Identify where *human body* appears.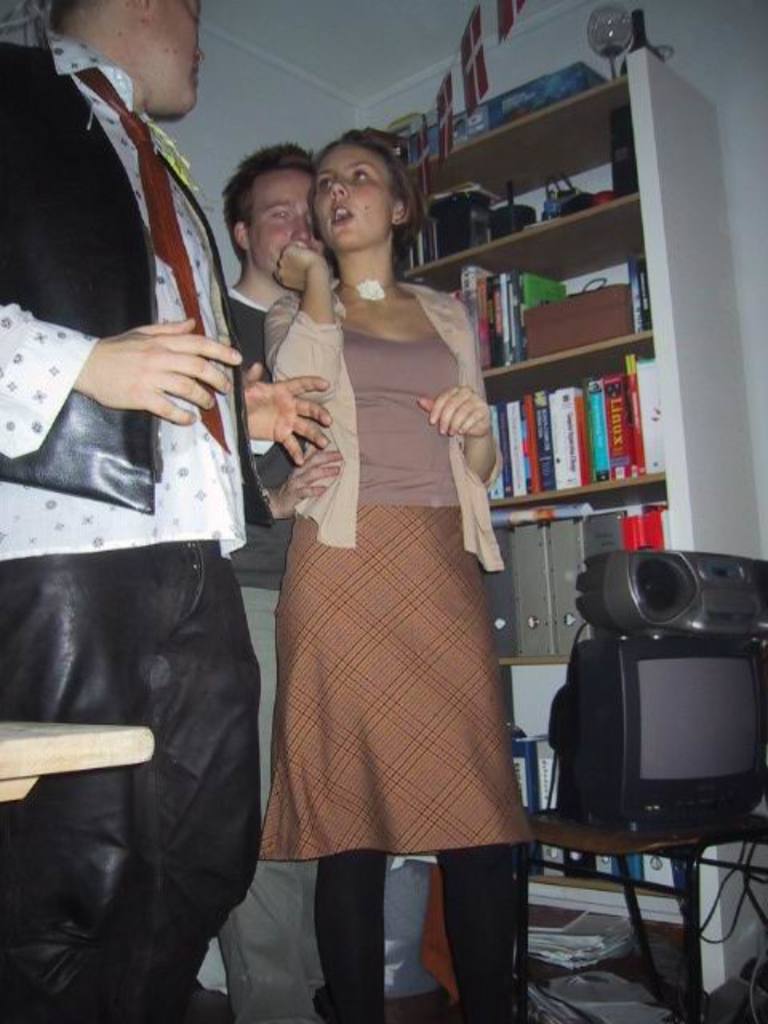
Appears at 0, 30, 339, 1022.
